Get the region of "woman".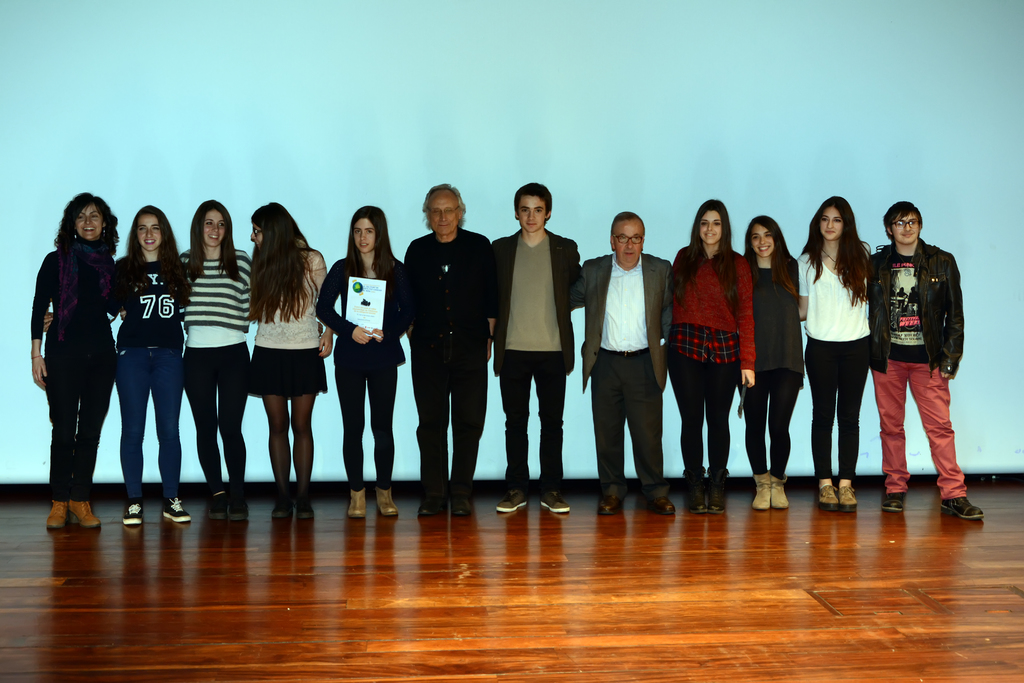
[left=746, top=217, right=799, bottom=516].
